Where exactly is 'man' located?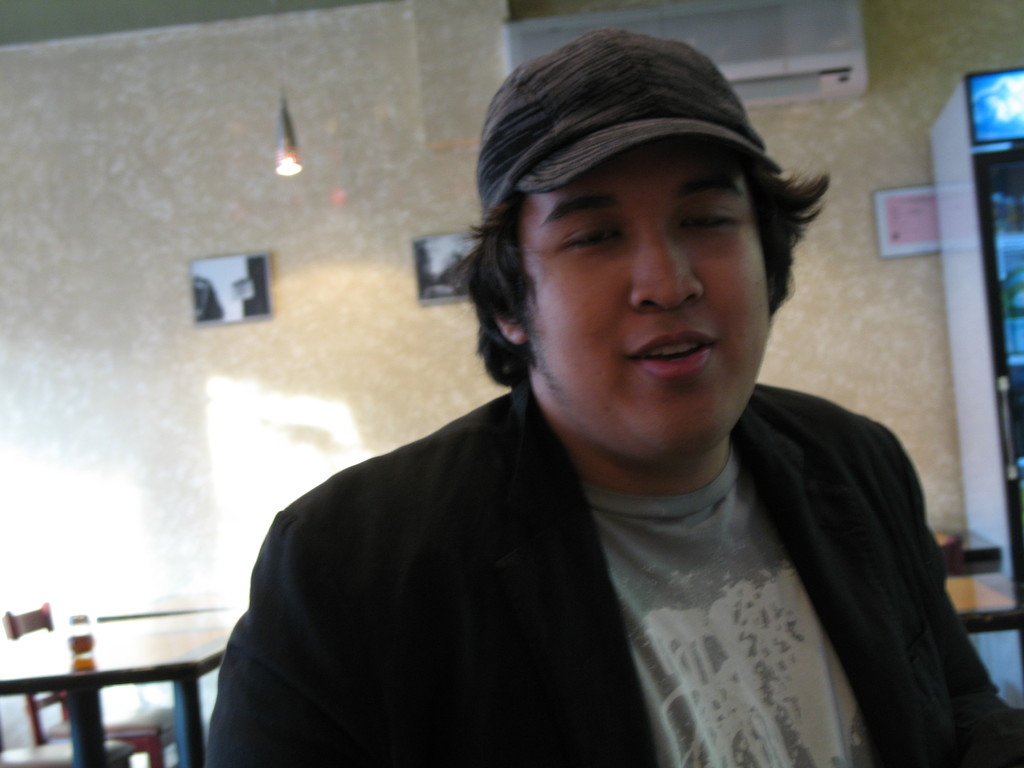
Its bounding box is [left=181, top=36, right=1012, bottom=752].
